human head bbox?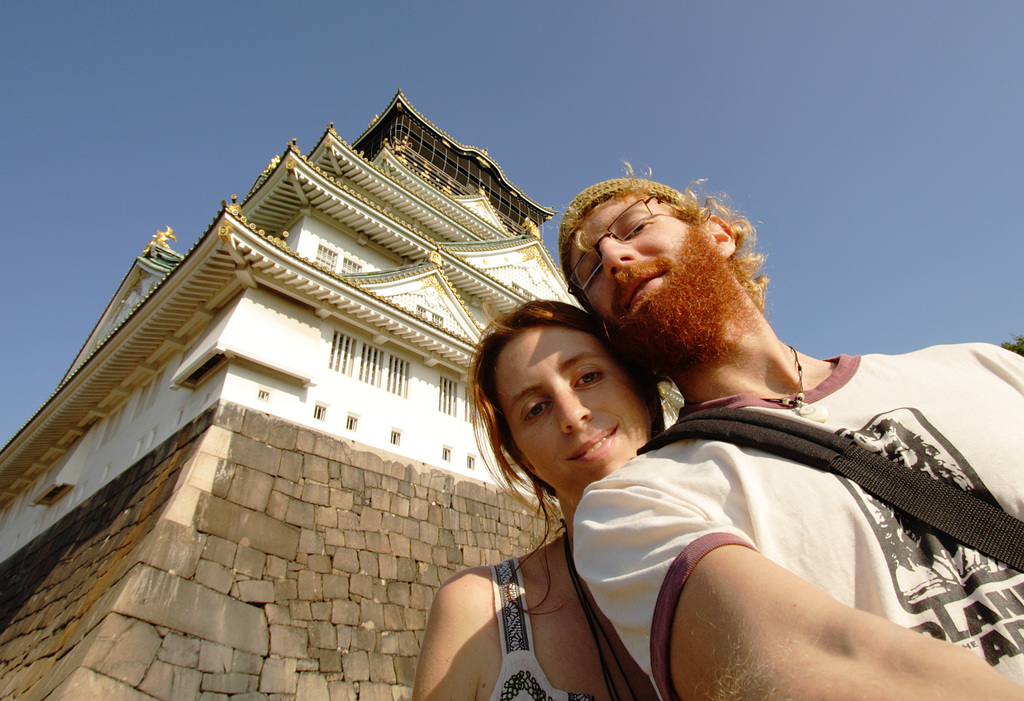
region(477, 314, 644, 480)
